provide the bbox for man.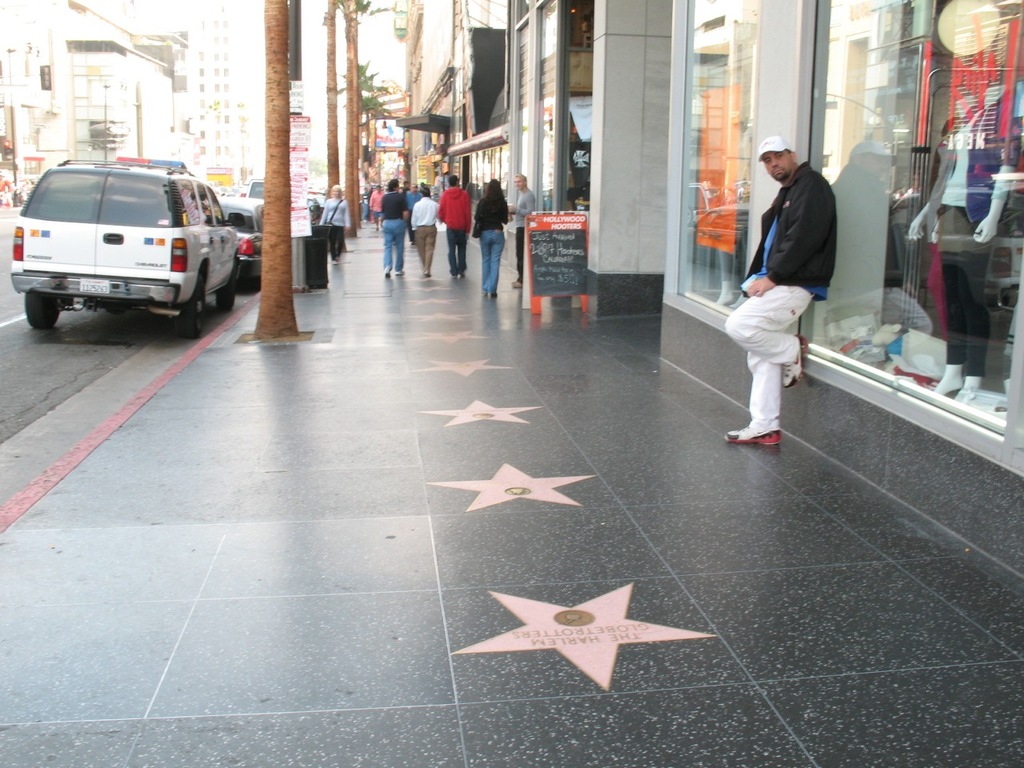
438:172:474:280.
